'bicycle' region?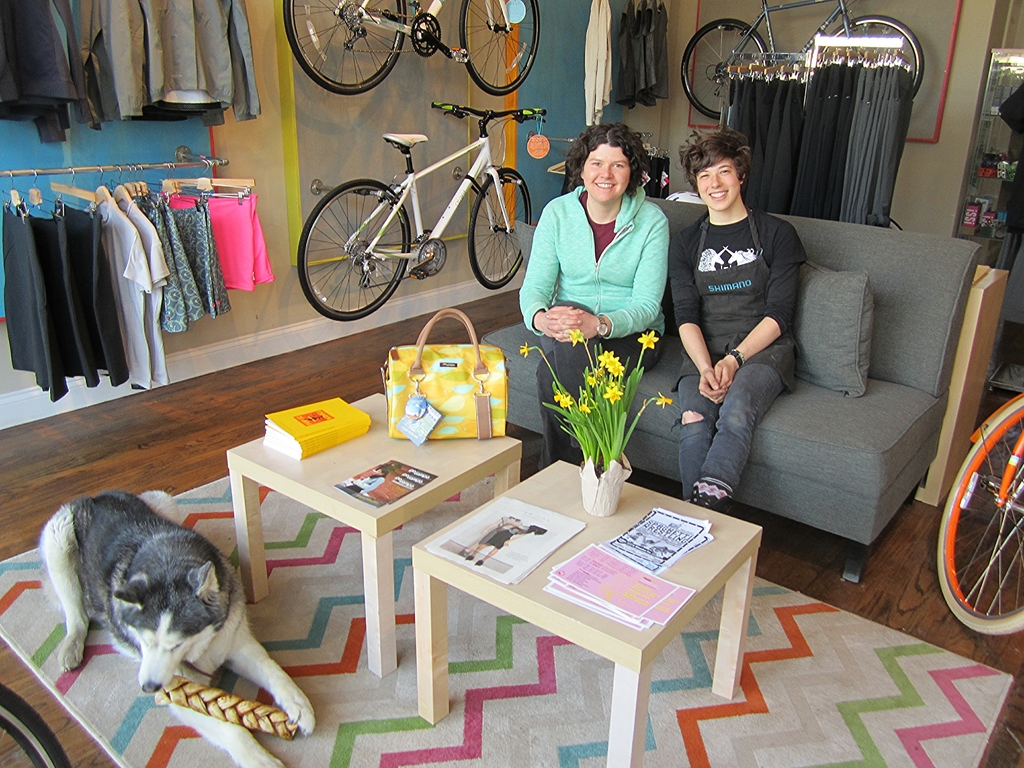
680:0:924:122
